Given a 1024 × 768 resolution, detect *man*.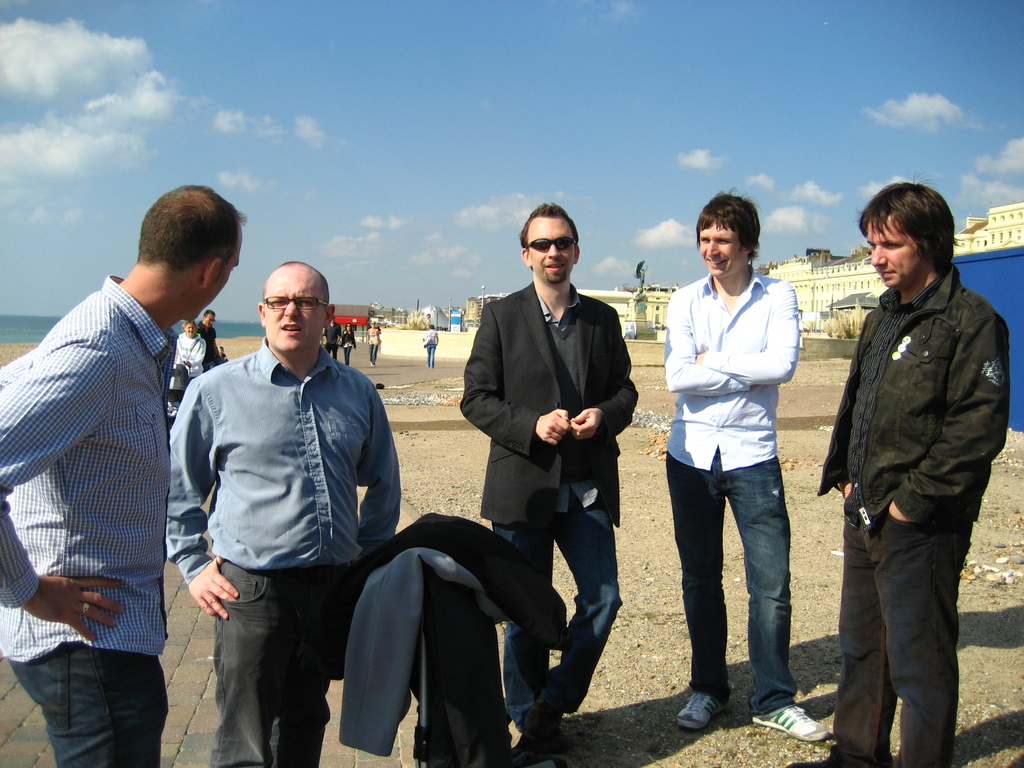
[x1=196, y1=307, x2=221, y2=367].
